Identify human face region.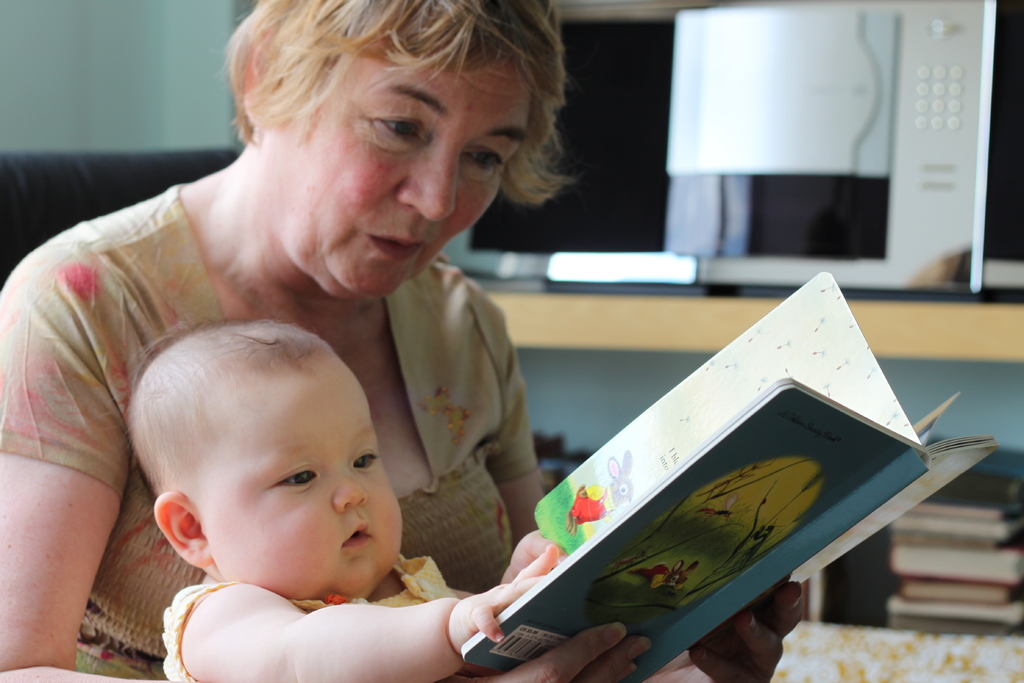
Region: bbox=[261, 31, 531, 288].
